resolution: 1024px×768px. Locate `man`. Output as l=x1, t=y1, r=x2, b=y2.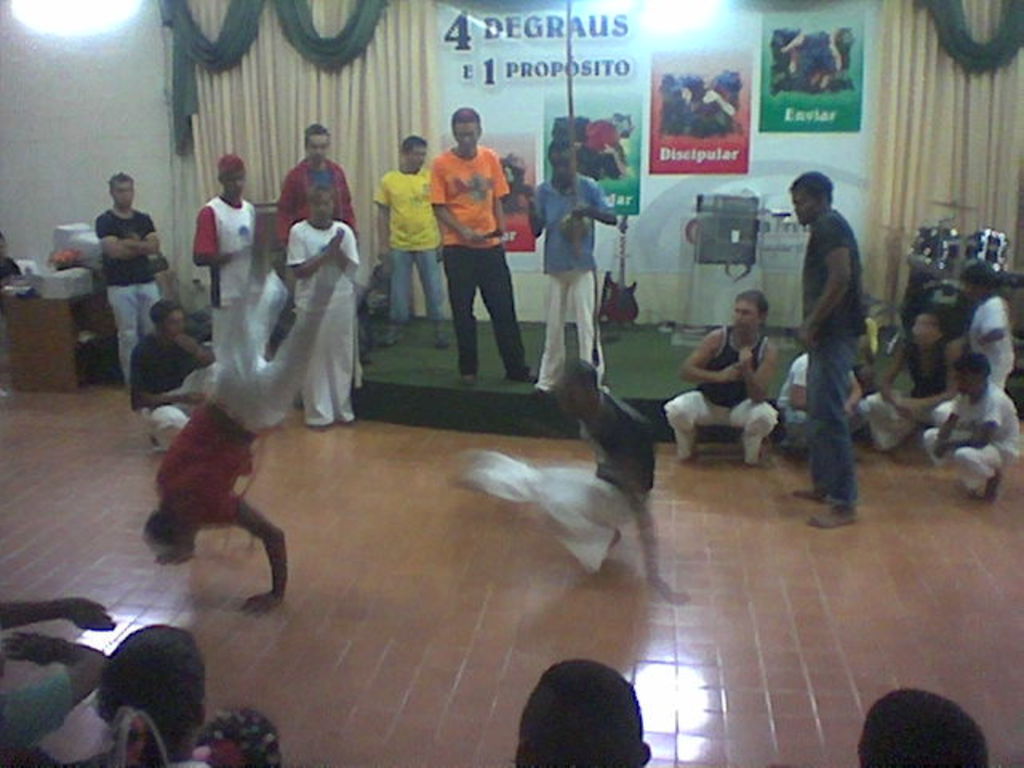
l=141, t=262, r=350, b=616.
